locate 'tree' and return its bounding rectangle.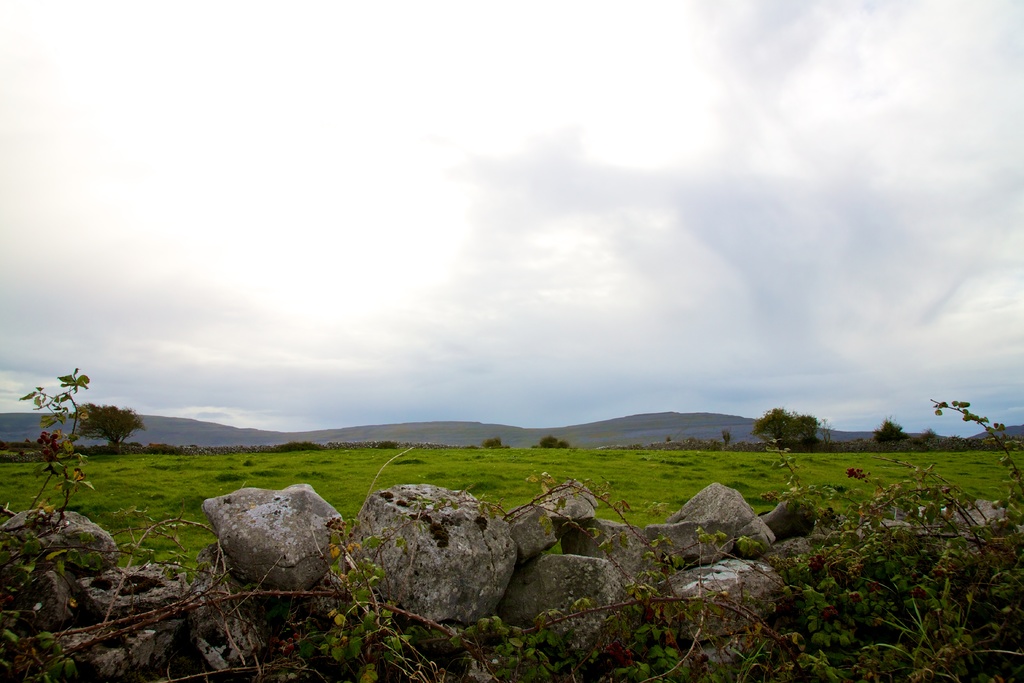
crop(479, 435, 504, 445).
